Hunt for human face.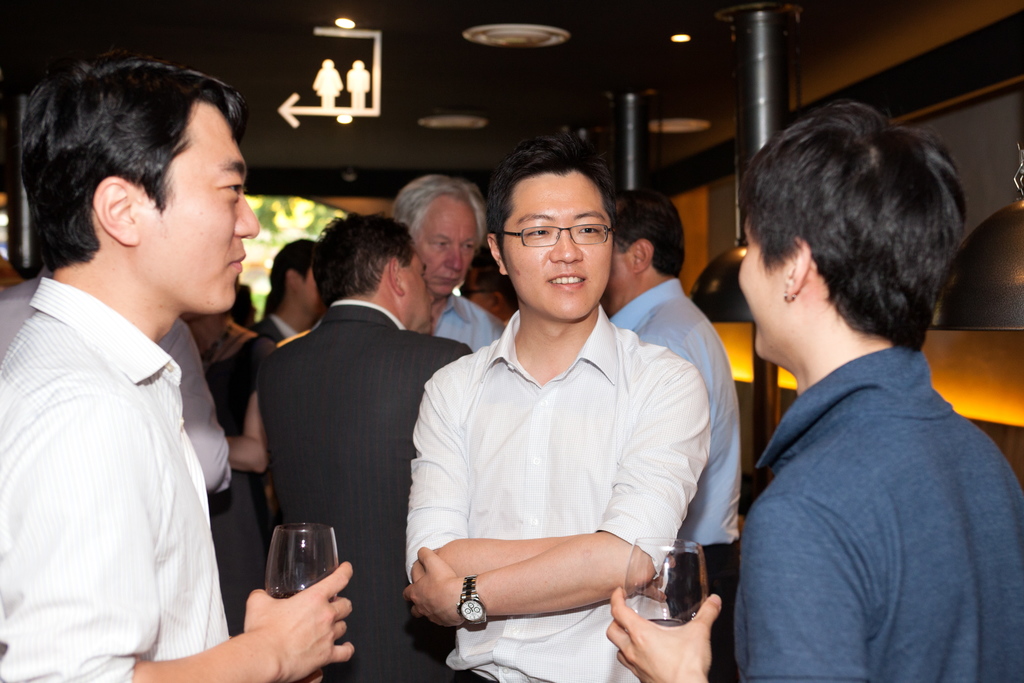
Hunted down at detection(735, 213, 796, 364).
